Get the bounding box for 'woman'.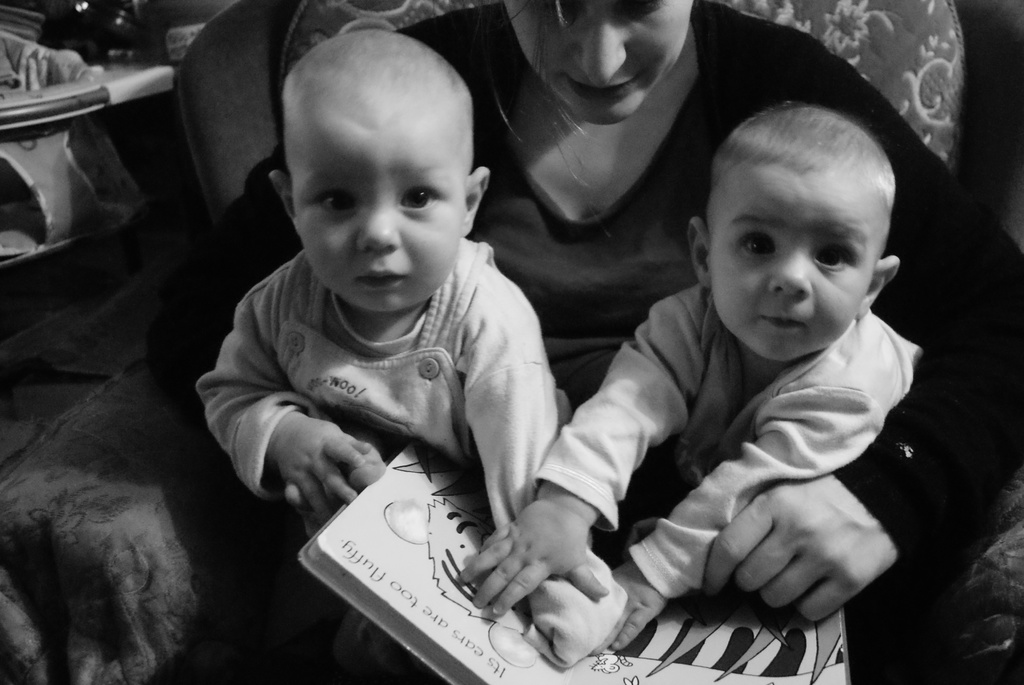
141, 0, 1023, 626.
